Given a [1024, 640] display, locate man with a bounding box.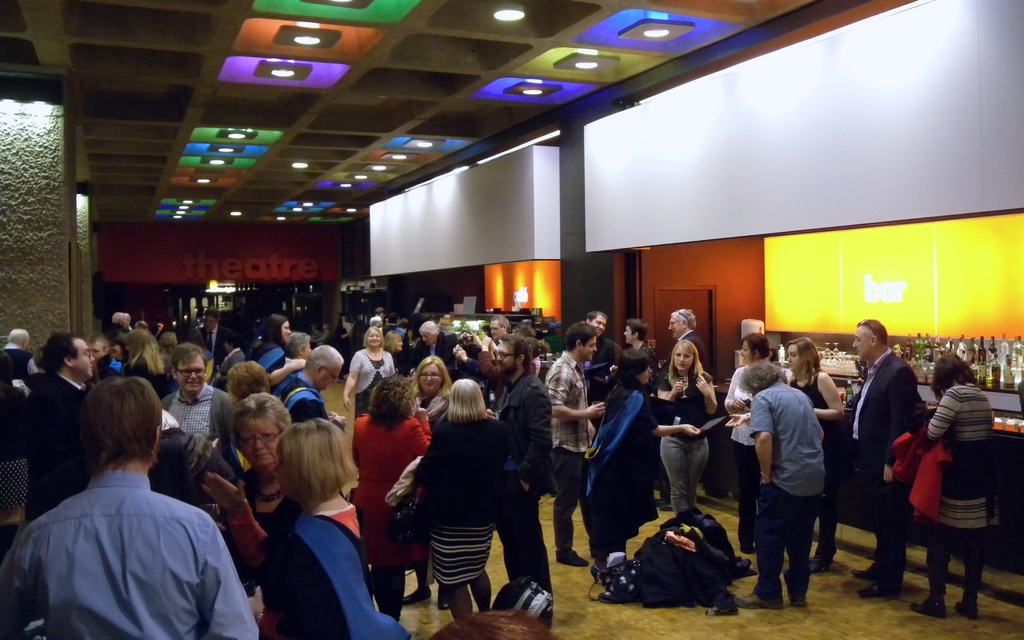
Located: rect(490, 313, 512, 348).
